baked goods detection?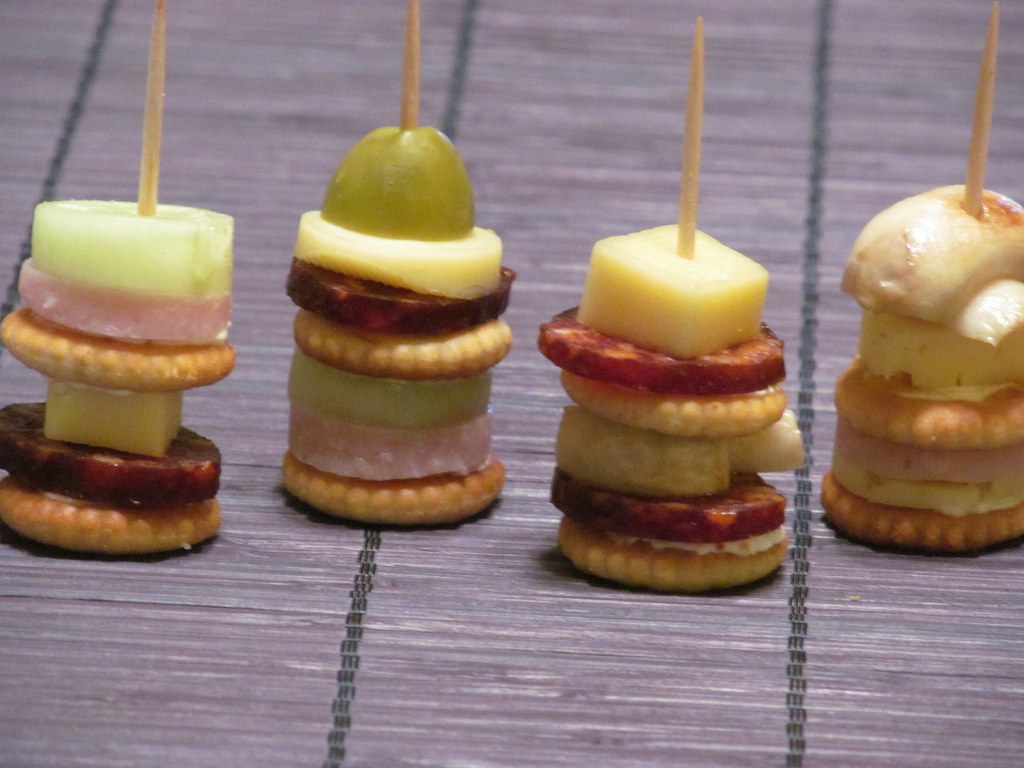
box=[818, 466, 1023, 554]
